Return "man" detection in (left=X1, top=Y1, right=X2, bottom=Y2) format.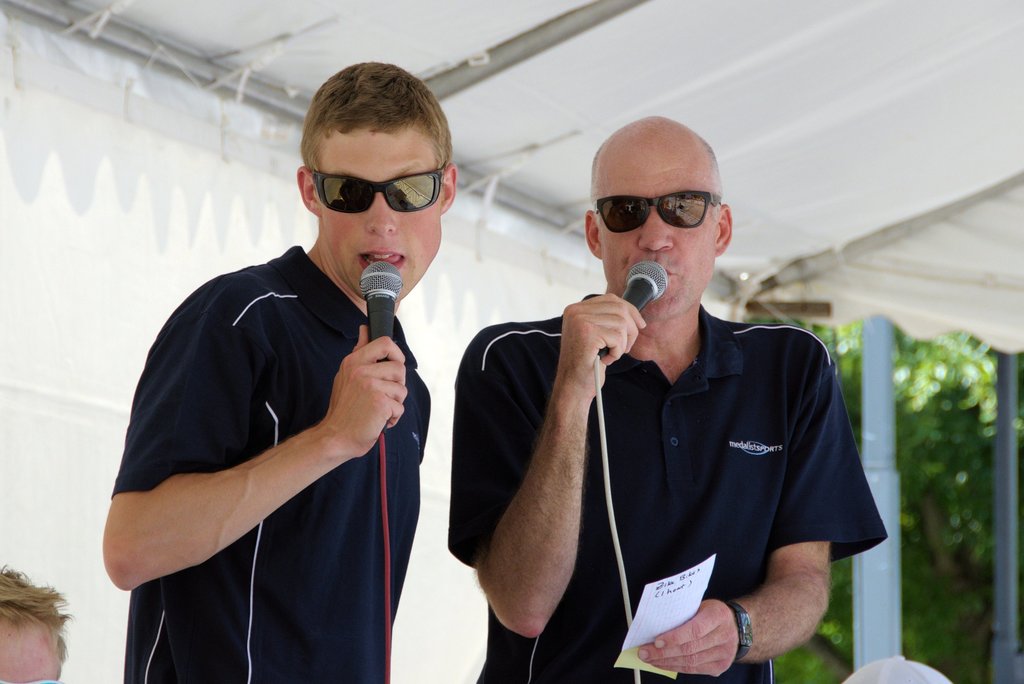
(left=0, top=560, right=76, bottom=683).
